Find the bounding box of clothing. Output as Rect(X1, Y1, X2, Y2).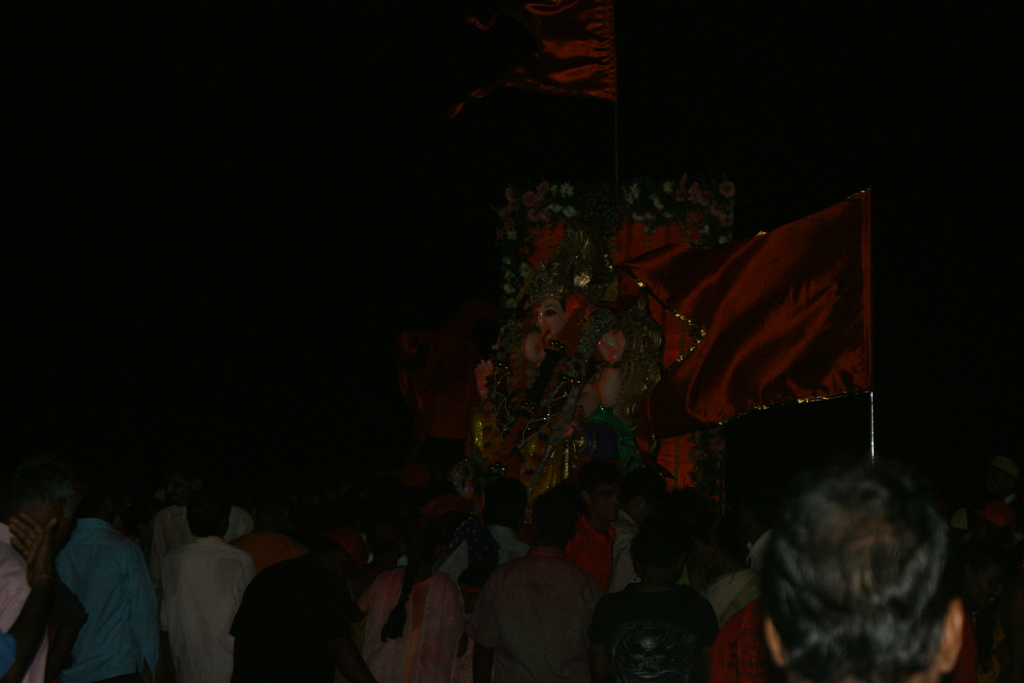
Rect(150, 502, 253, 560).
